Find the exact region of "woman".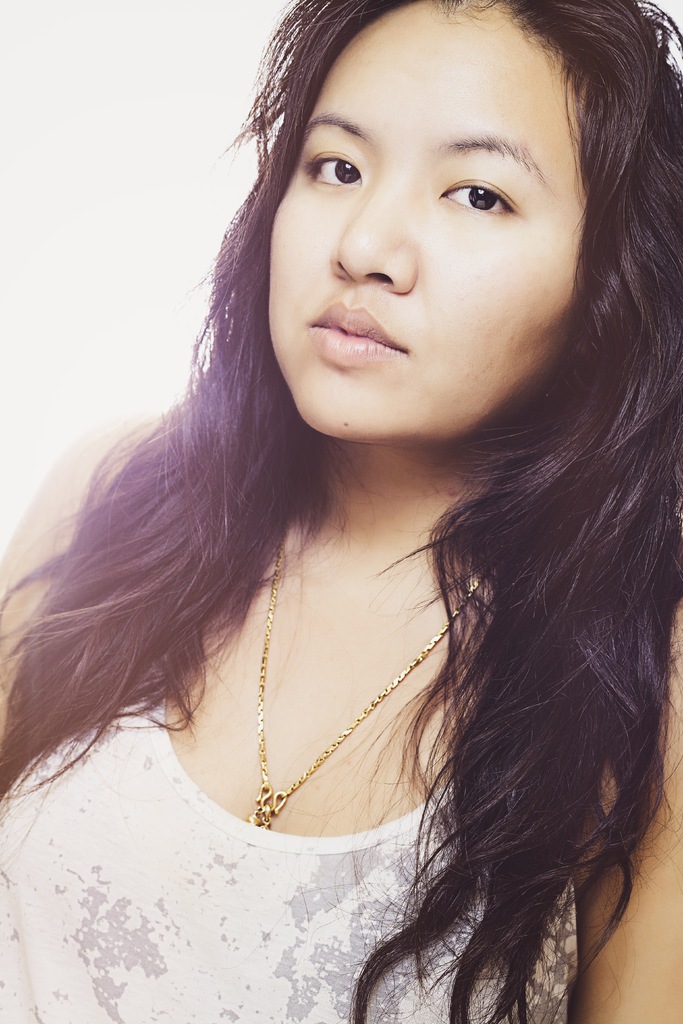
Exact region: locate(29, 11, 654, 1017).
